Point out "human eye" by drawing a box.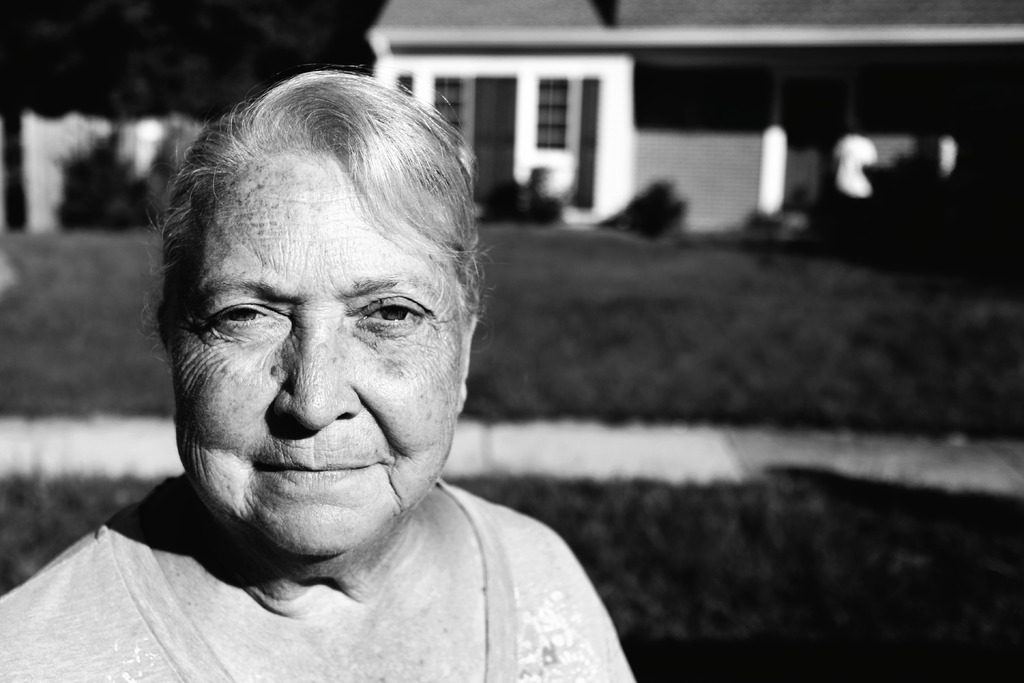
{"x1": 358, "y1": 284, "x2": 434, "y2": 342}.
